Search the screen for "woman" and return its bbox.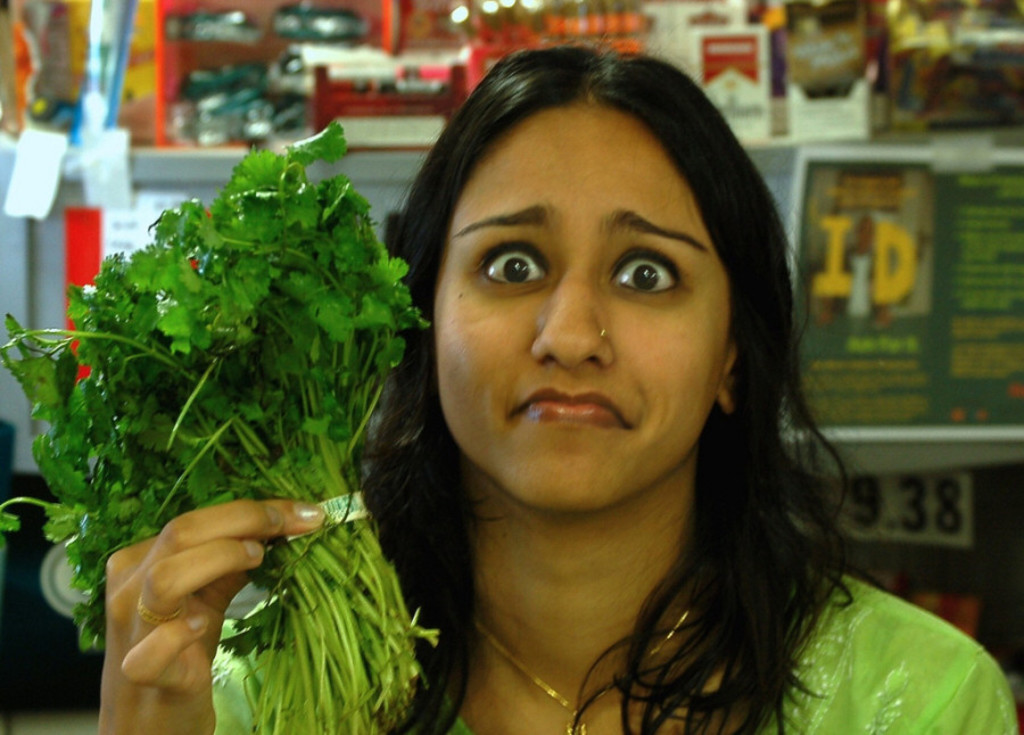
Found: region(96, 32, 1018, 734).
